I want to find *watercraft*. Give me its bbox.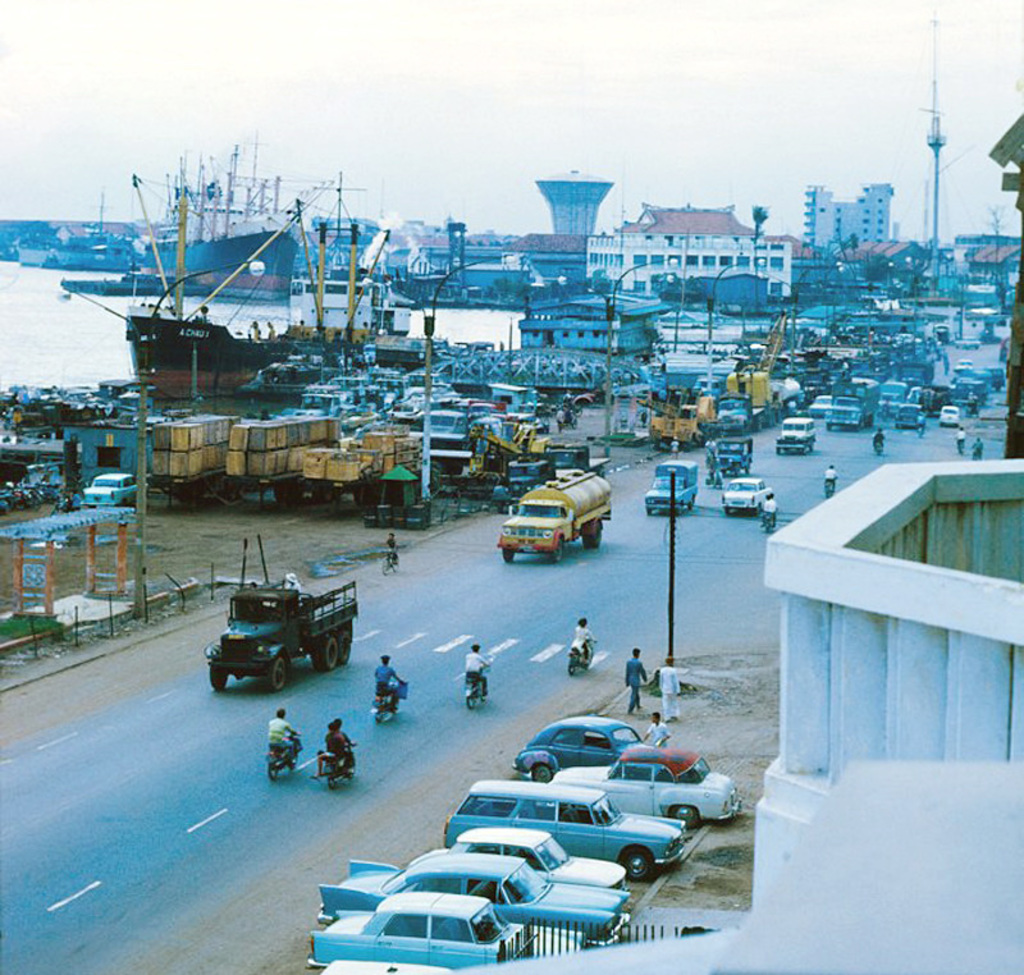
bbox=[0, 463, 79, 504].
